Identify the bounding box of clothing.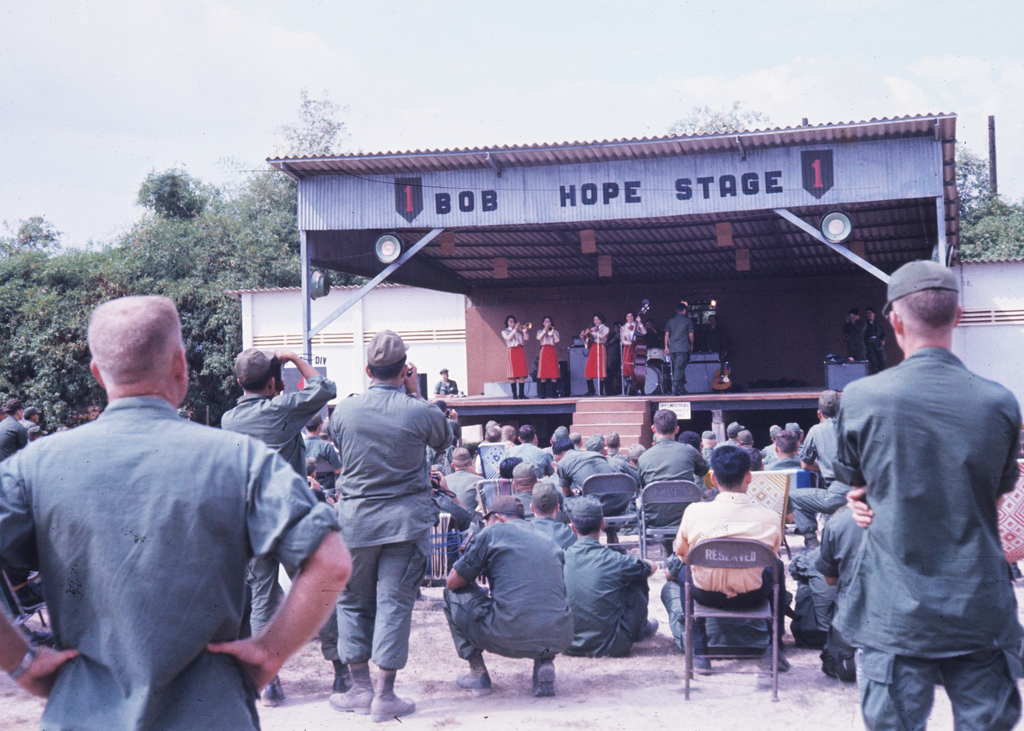
865,322,879,369.
